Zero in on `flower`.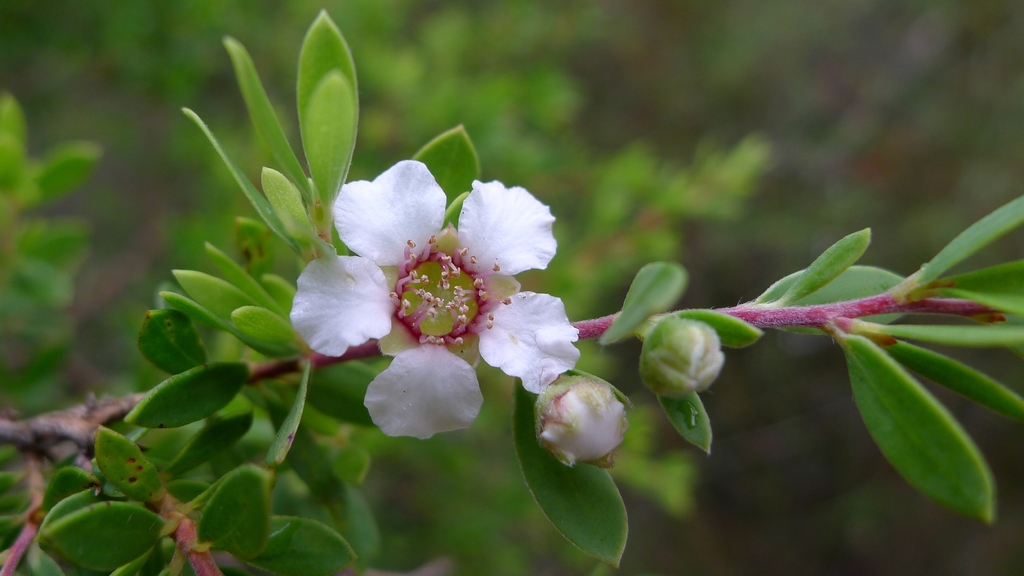
Zeroed in: l=627, t=310, r=720, b=407.
